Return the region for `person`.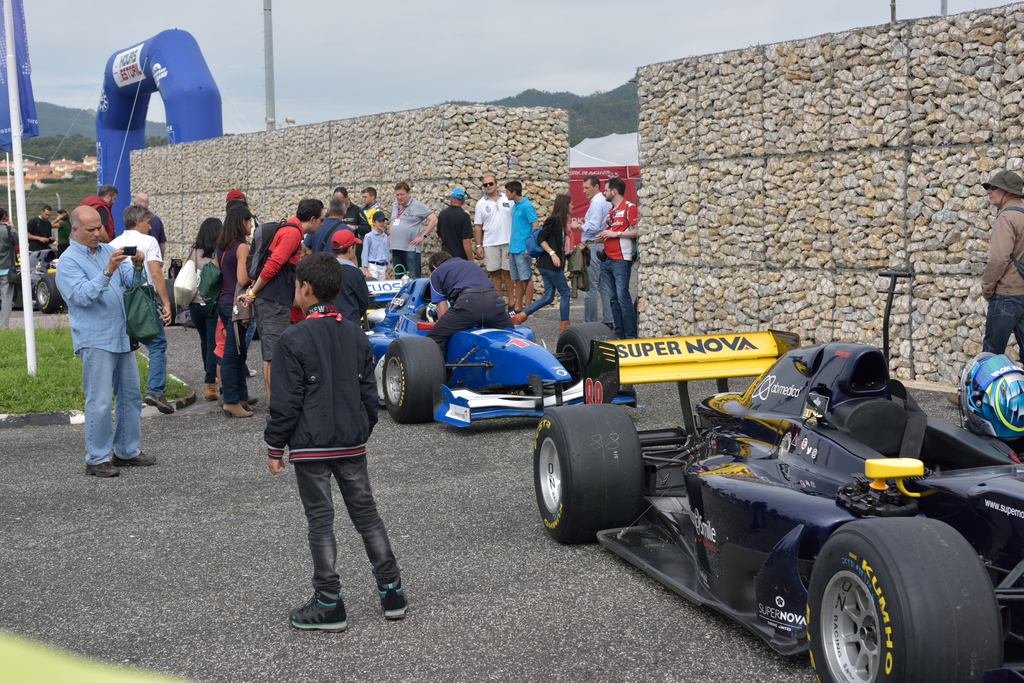
x1=102 y1=201 x2=172 y2=406.
